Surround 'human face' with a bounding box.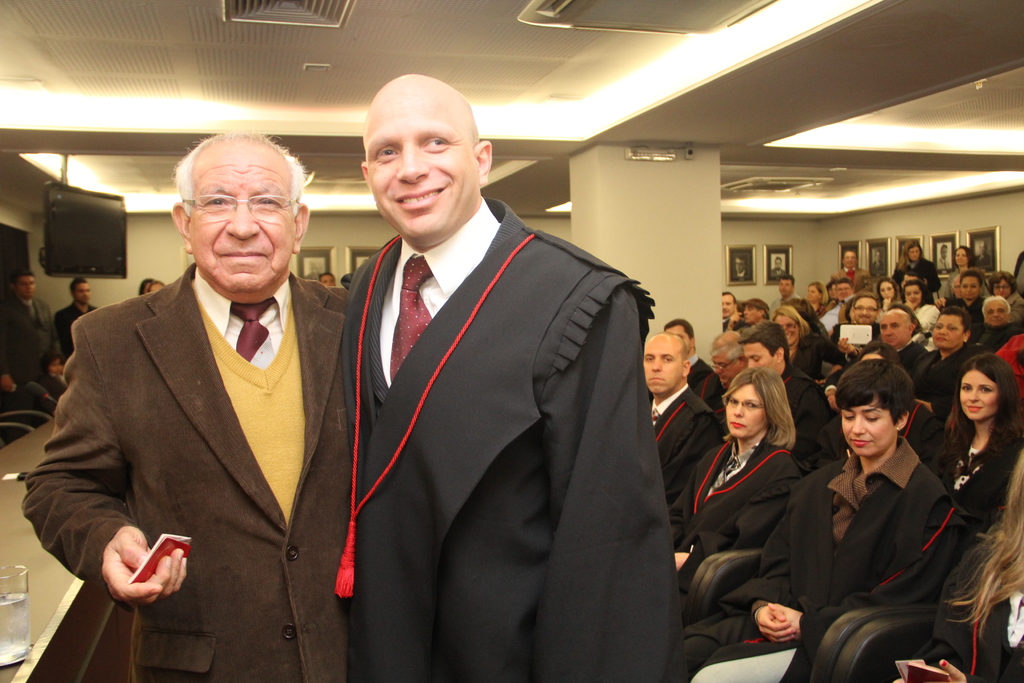
Rect(806, 284, 820, 302).
